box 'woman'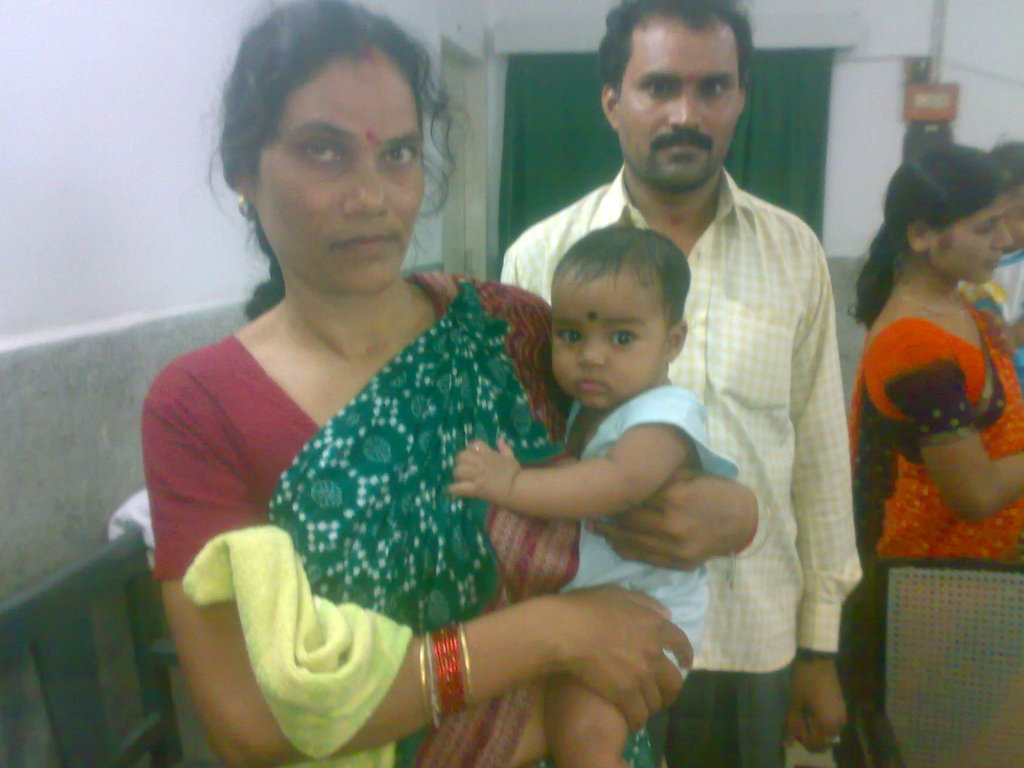
152,0,756,767
